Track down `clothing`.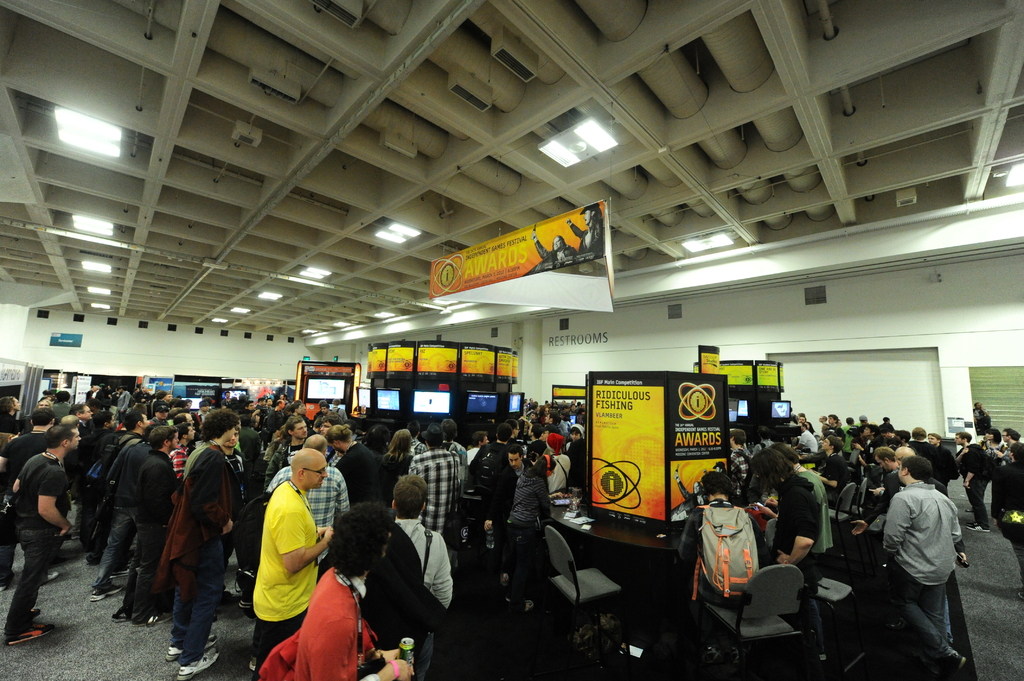
Tracked to [995,461,1021,559].
